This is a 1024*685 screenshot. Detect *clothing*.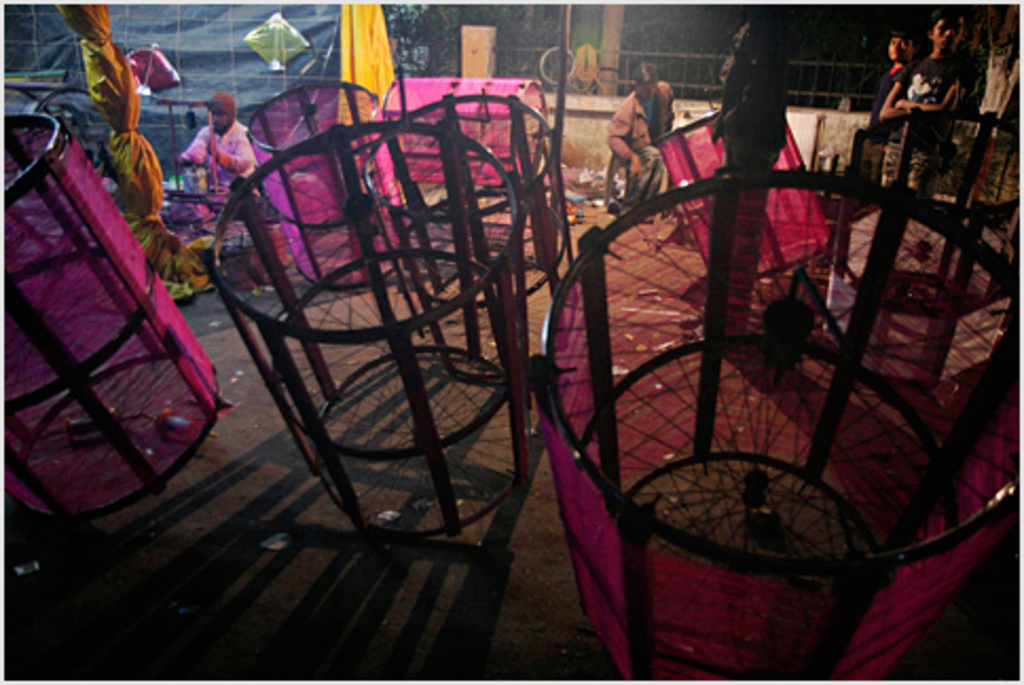
(607,80,675,216).
